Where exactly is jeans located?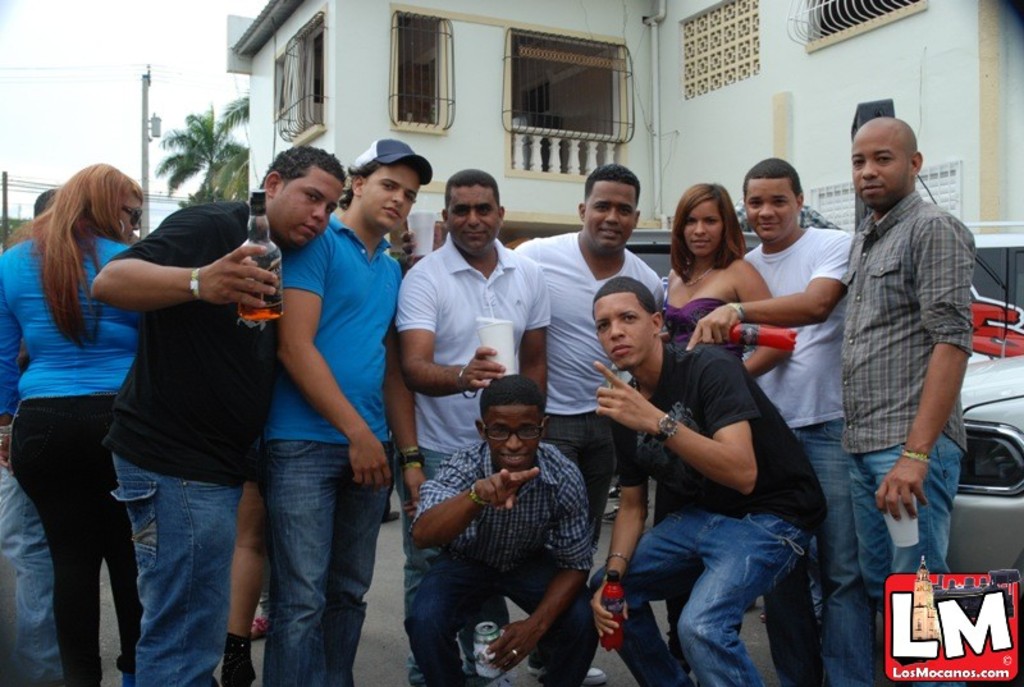
Its bounding box is [x1=9, y1=399, x2=123, y2=686].
